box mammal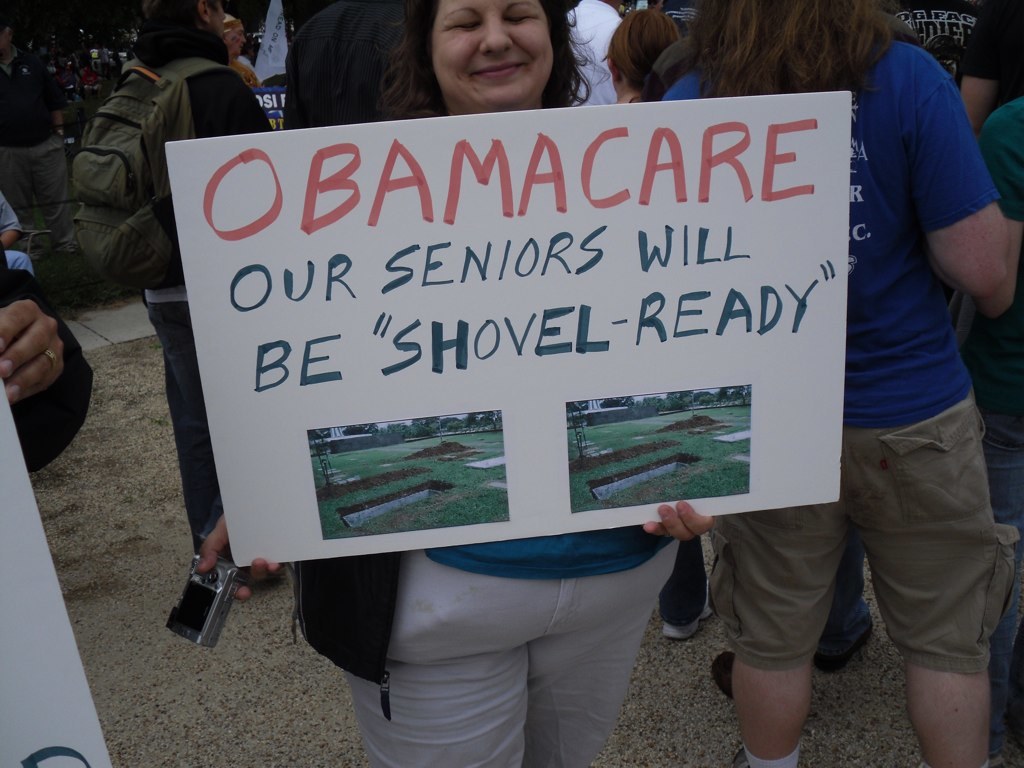
<bbox>884, 0, 1021, 130</bbox>
